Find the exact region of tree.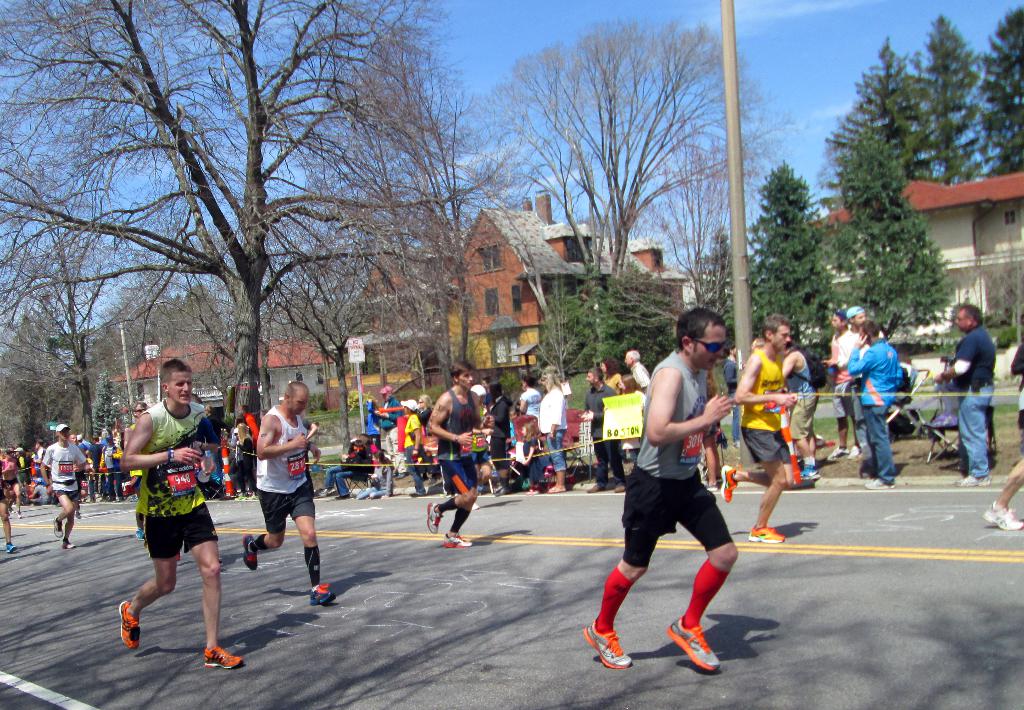
Exact region: (490,19,800,302).
